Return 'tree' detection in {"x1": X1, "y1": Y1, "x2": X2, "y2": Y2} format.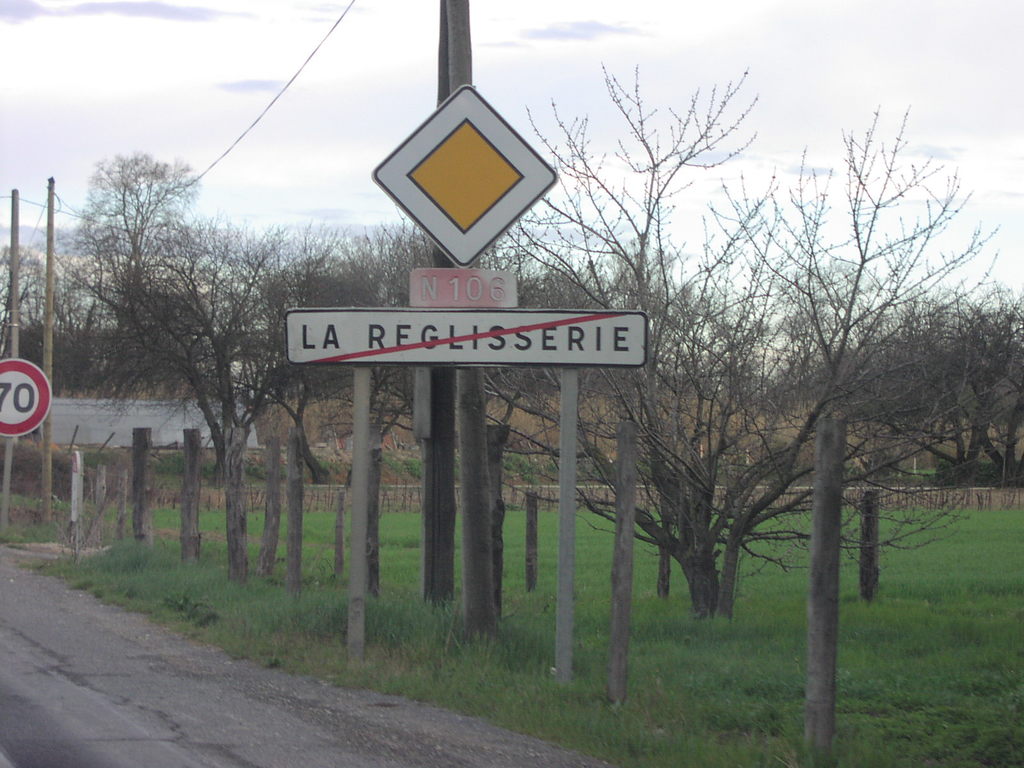
{"x1": 0, "y1": 240, "x2": 184, "y2": 413}.
